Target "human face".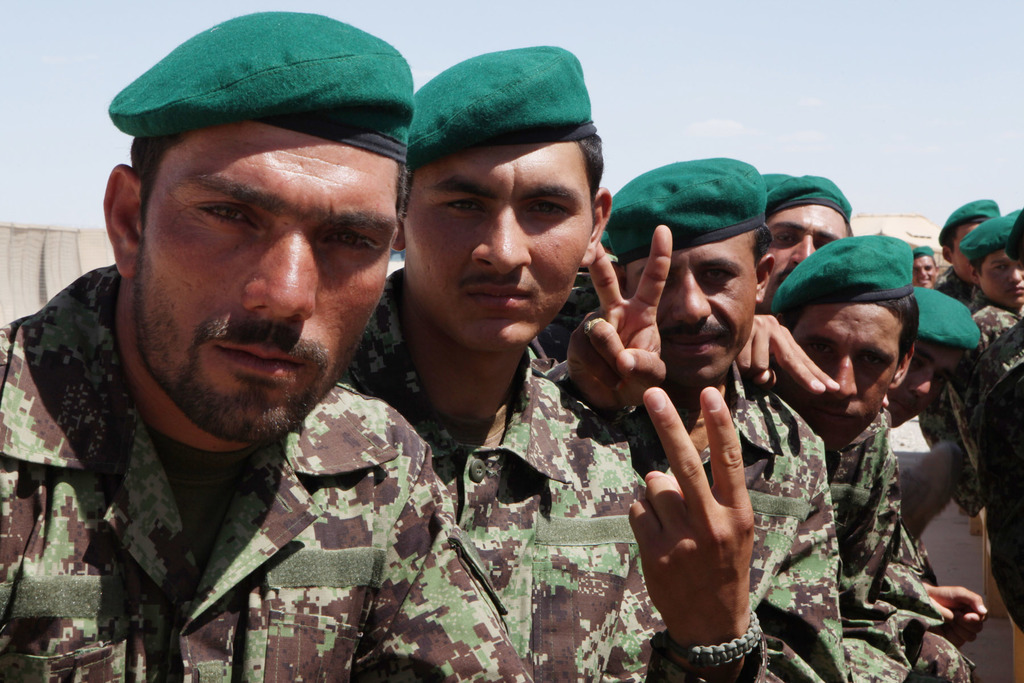
Target region: 623:230:755:385.
